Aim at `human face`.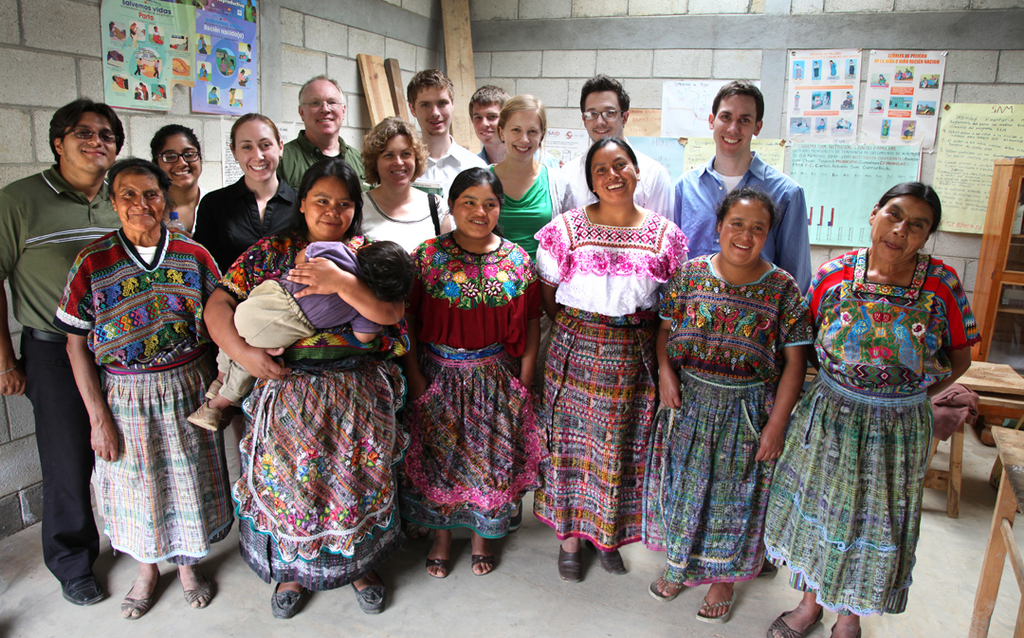
Aimed at {"left": 591, "top": 141, "right": 632, "bottom": 200}.
